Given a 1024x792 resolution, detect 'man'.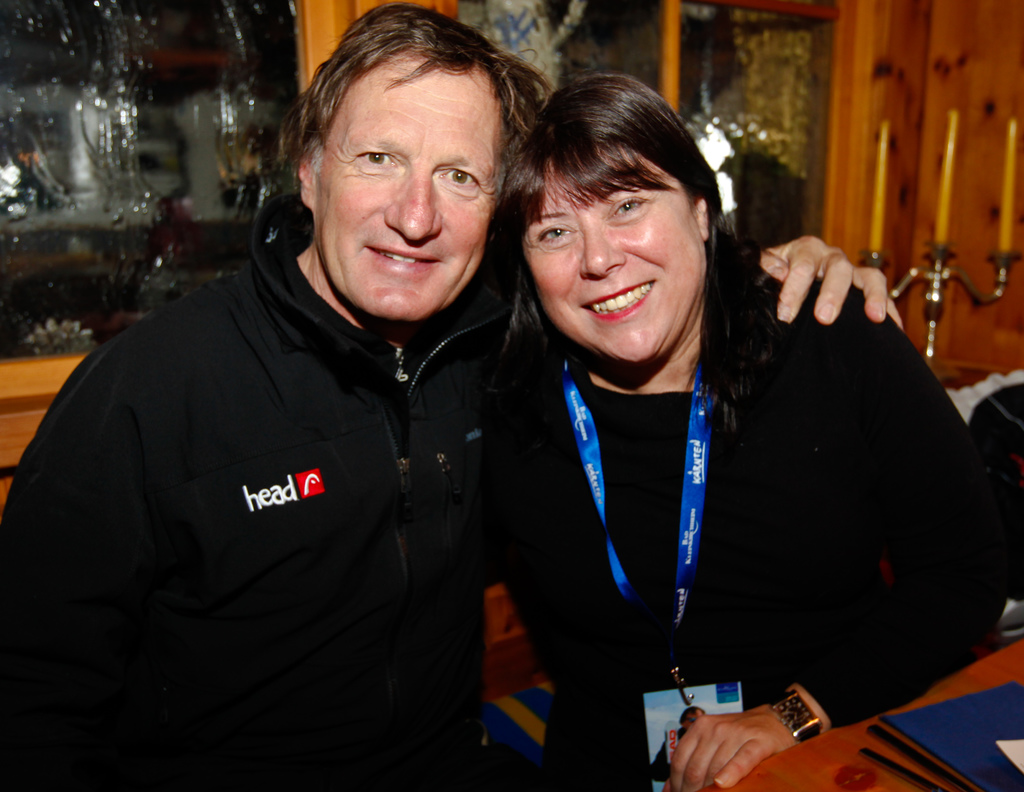
bbox=(0, 0, 902, 791).
